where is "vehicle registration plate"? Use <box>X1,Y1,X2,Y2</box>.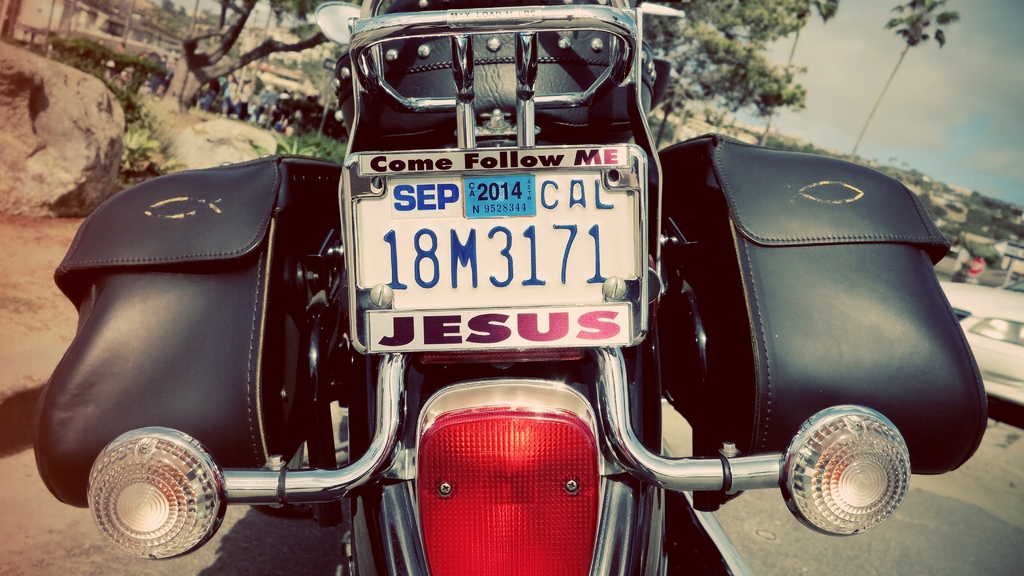
<box>340,137,647,363</box>.
